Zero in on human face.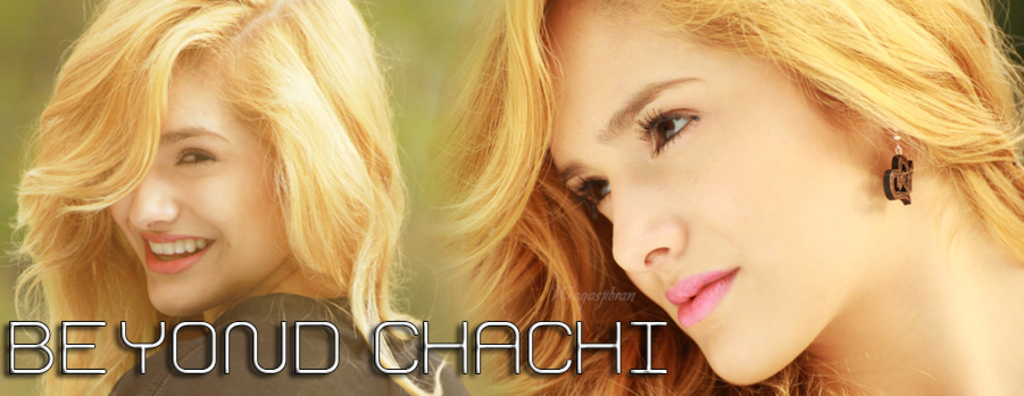
Zeroed in: box(546, 0, 876, 385).
